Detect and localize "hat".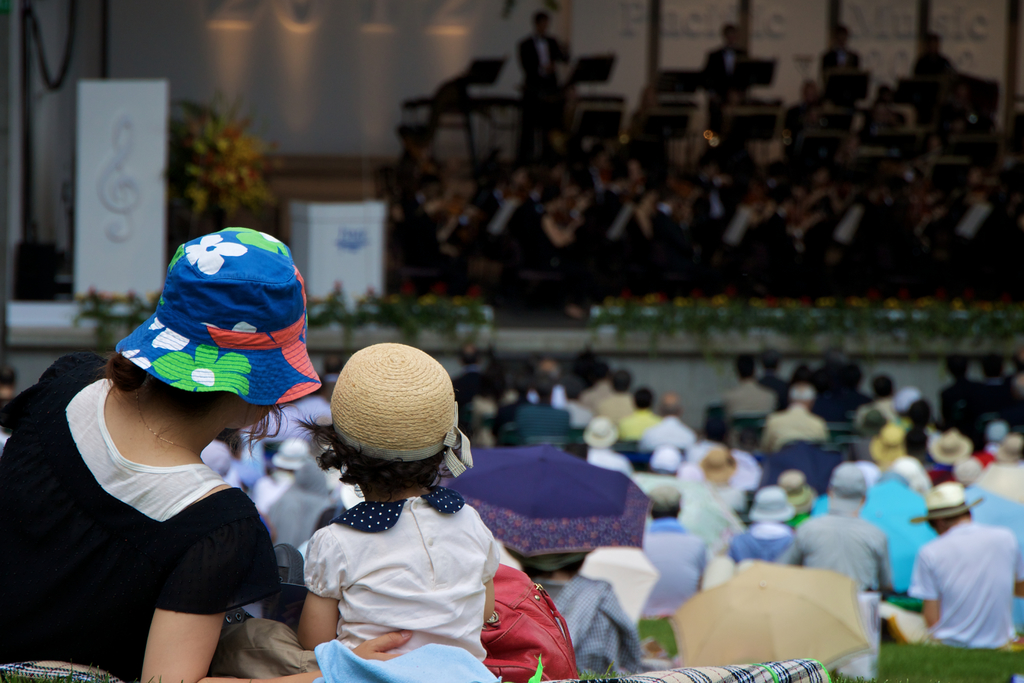
Localized at (870, 425, 909, 465).
